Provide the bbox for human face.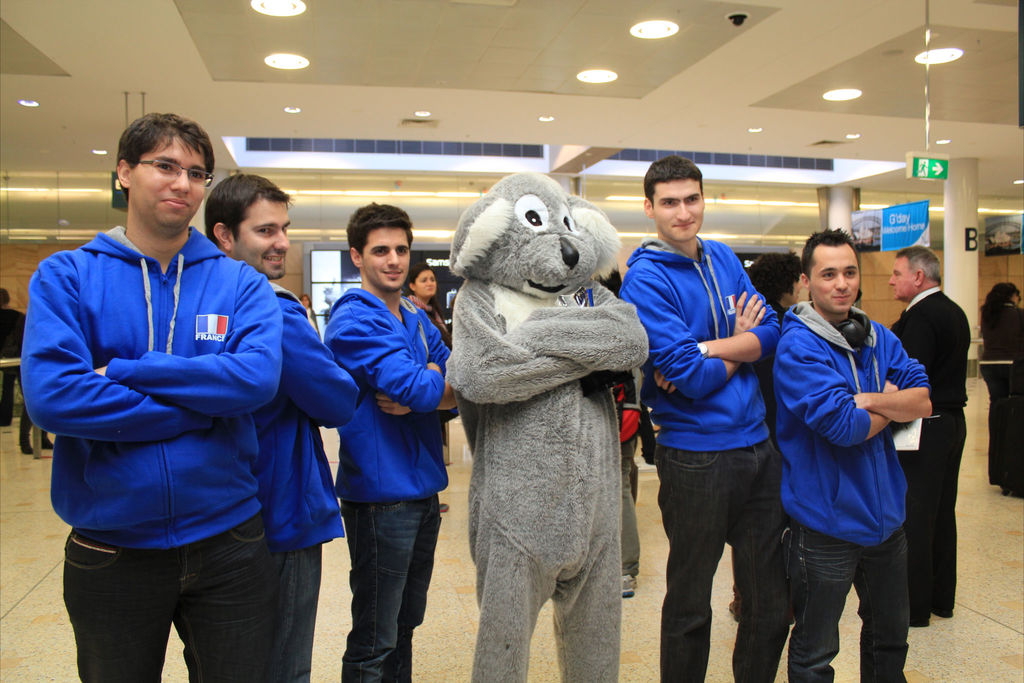
l=416, t=273, r=436, b=295.
